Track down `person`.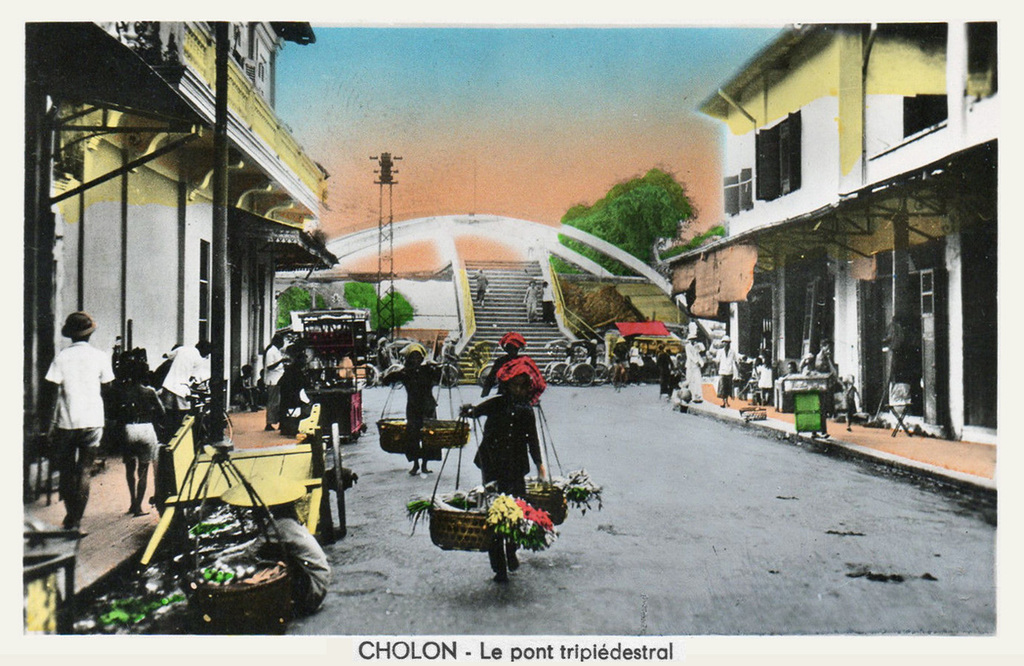
Tracked to x1=483, y1=335, x2=551, y2=480.
